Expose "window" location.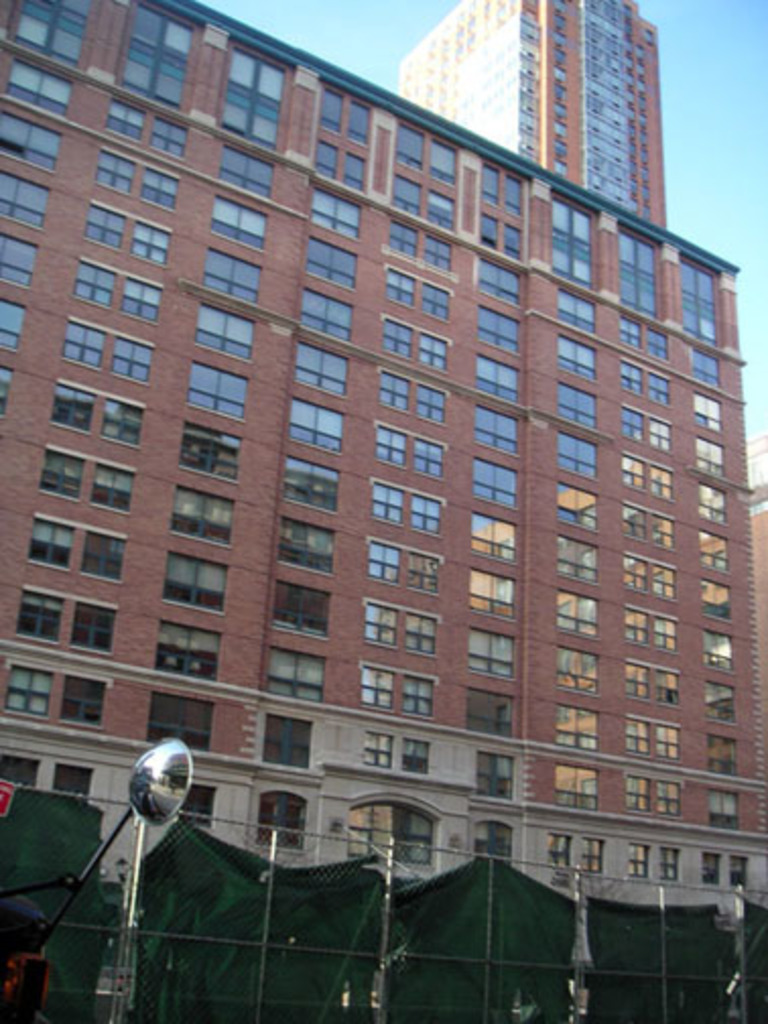
Exposed at pyautogui.locateOnScreen(695, 394, 719, 431).
